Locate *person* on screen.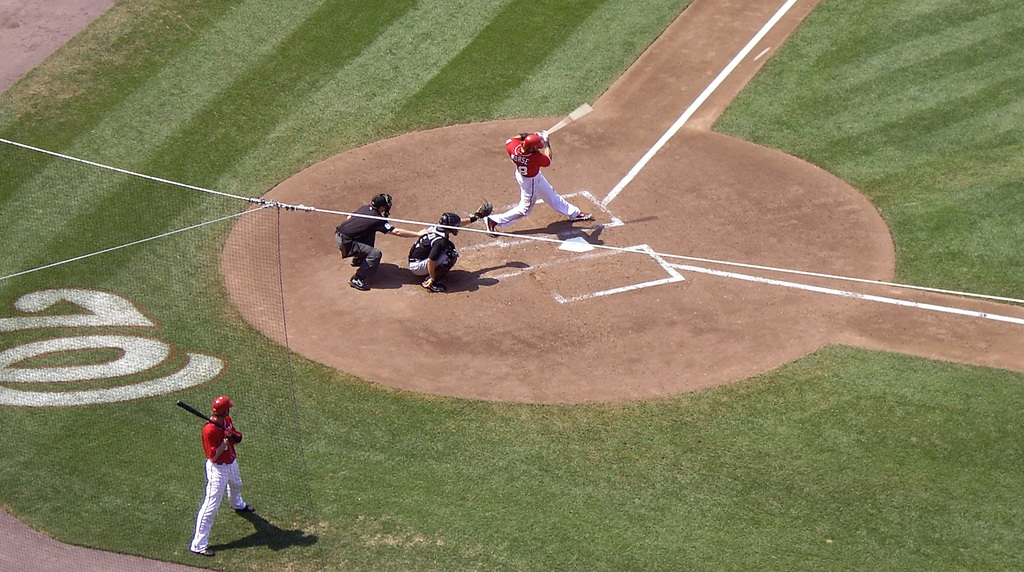
On screen at (x1=409, y1=208, x2=494, y2=294).
